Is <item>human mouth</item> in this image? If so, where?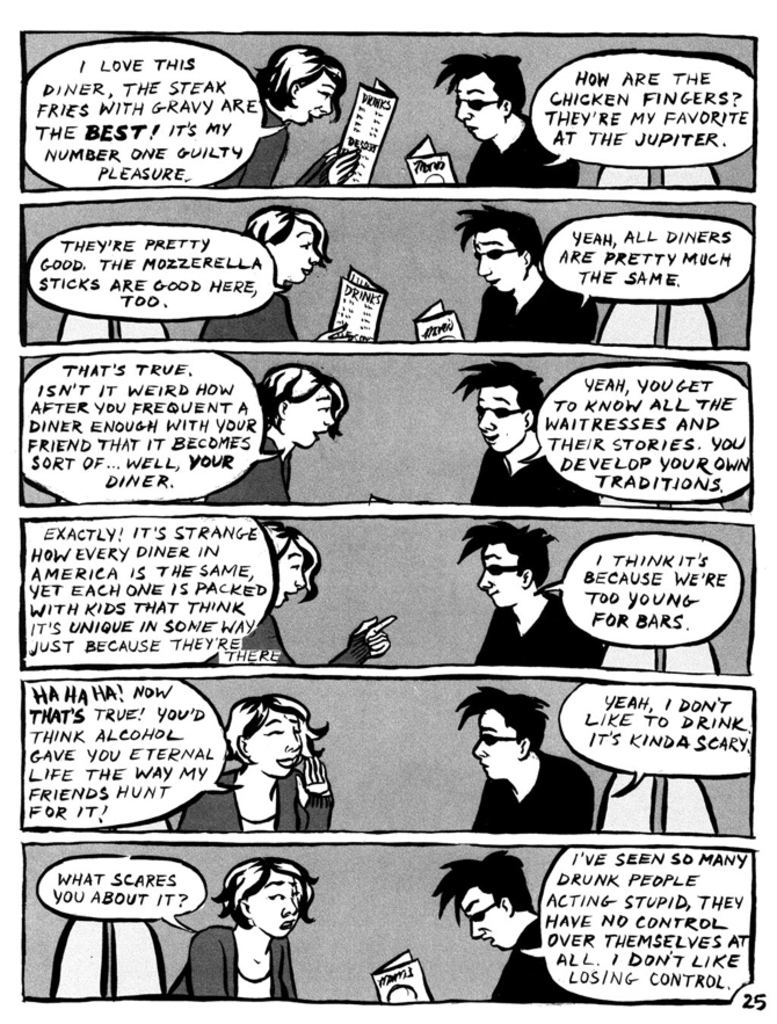
Yes, at <box>278,758,298,771</box>.
